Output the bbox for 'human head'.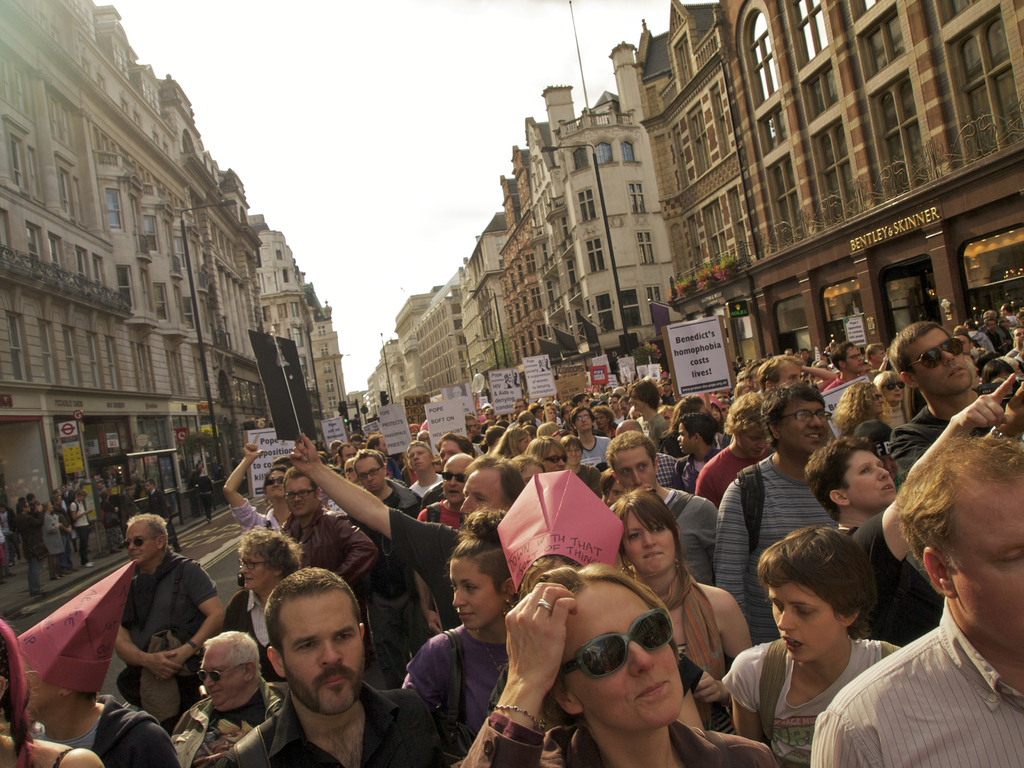
<region>862, 343, 884, 368</region>.
